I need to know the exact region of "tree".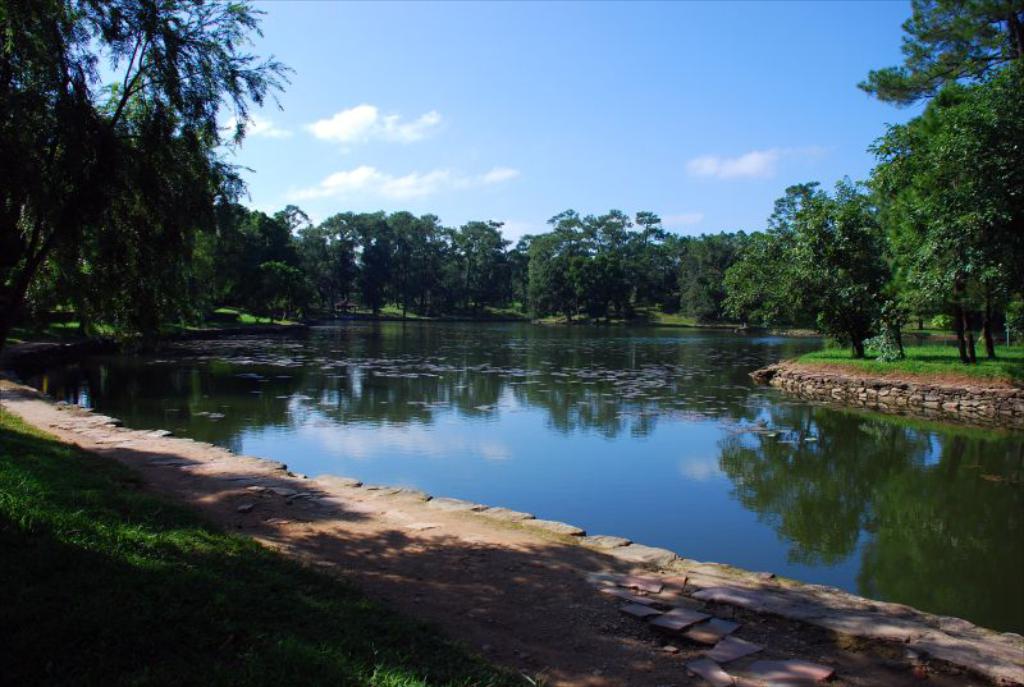
Region: BBox(24, 12, 285, 374).
